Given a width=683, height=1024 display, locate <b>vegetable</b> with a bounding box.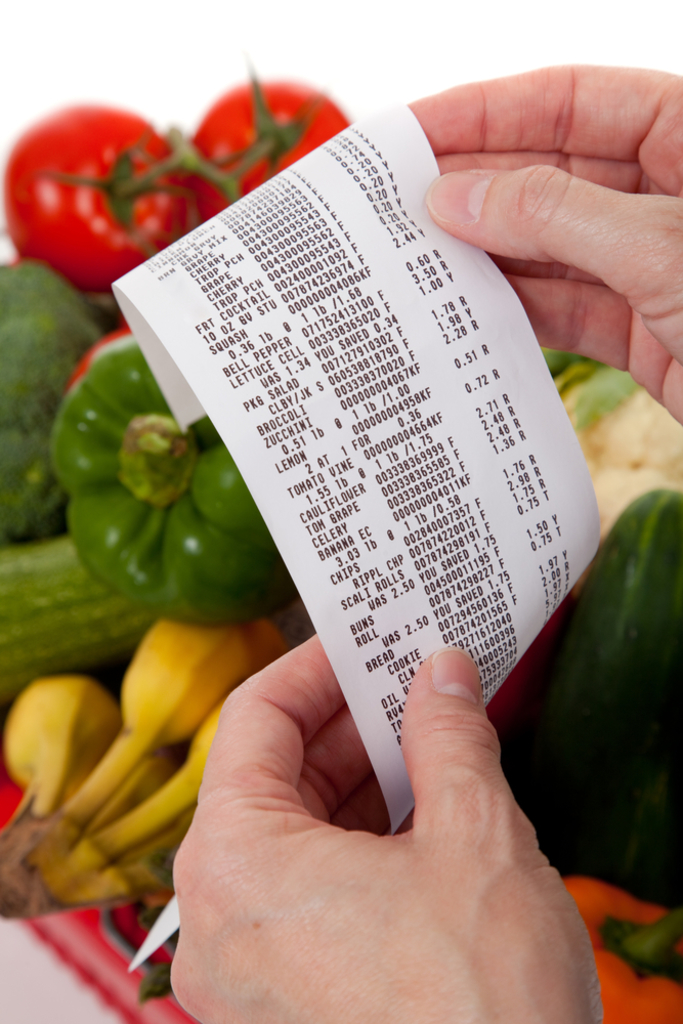
Located: 1,103,199,293.
